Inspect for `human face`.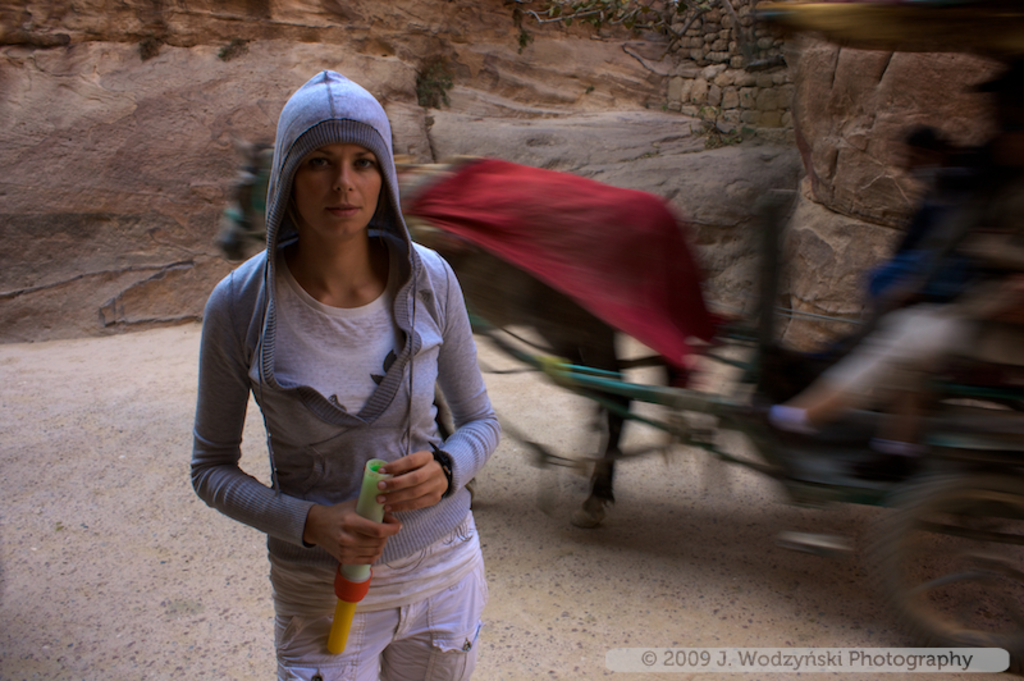
Inspection: 293,141,383,238.
